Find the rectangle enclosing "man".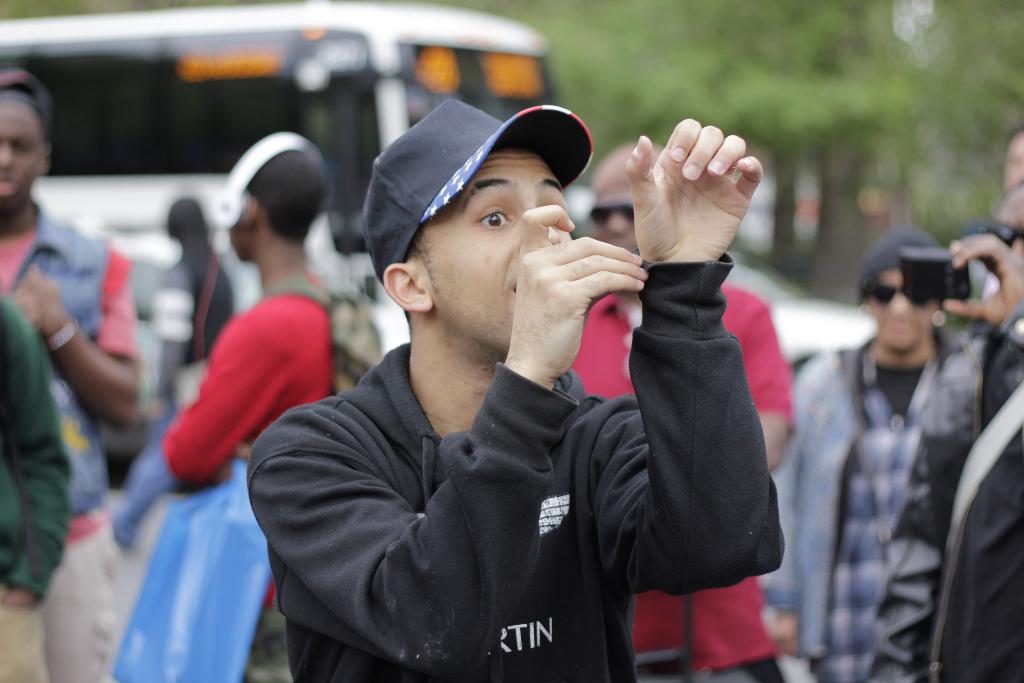
bbox(228, 67, 753, 682).
